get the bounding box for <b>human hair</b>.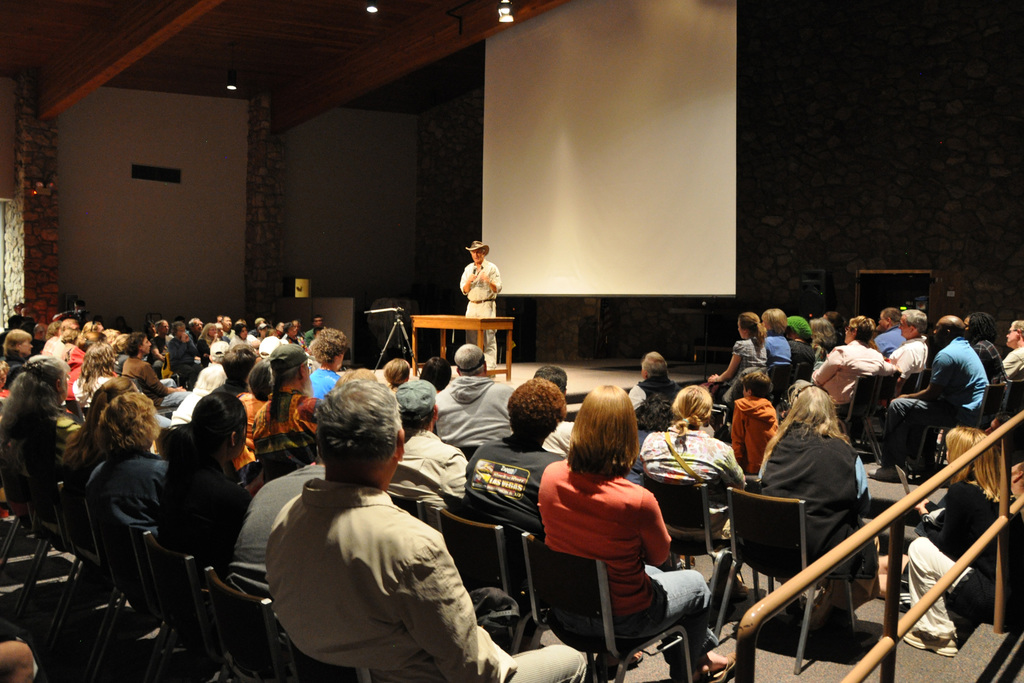
<region>758, 306, 786, 336</region>.
